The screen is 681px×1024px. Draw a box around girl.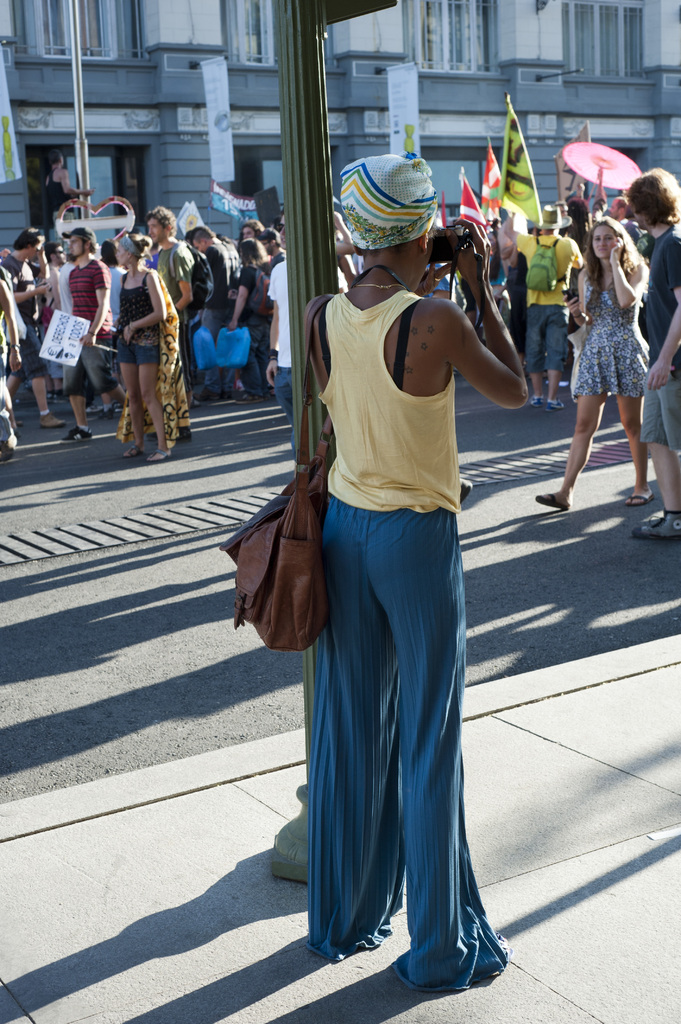
left=534, top=216, right=643, bottom=504.
